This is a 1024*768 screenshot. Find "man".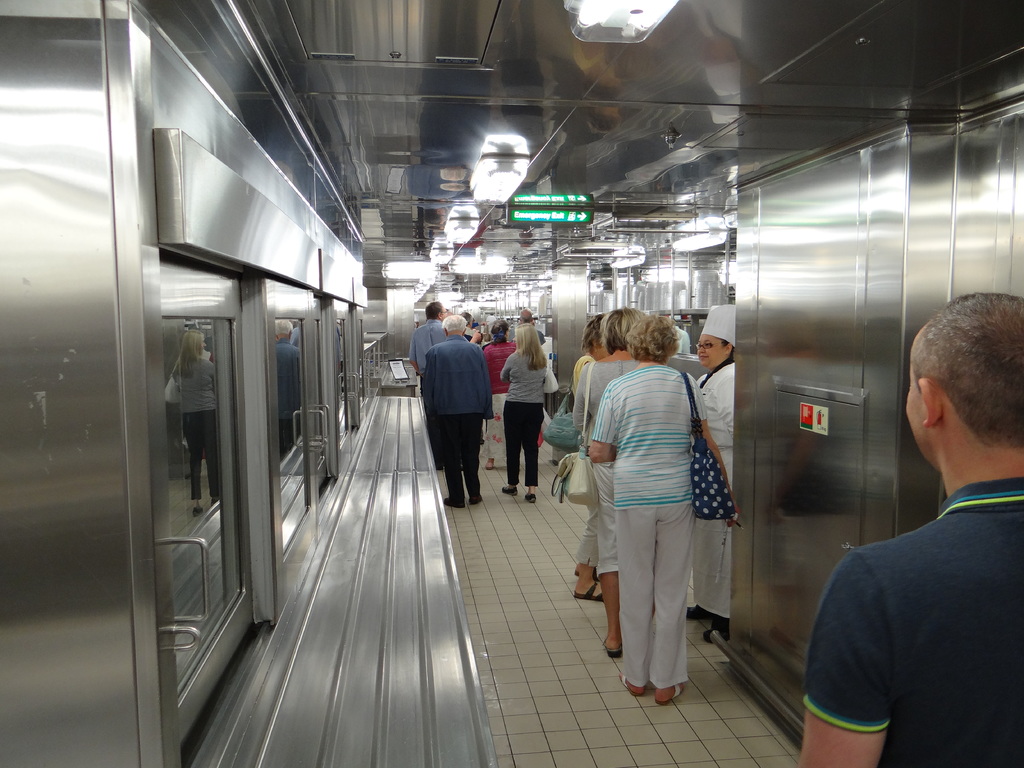
Bounding box: detection(459, 312, 485, 345).
